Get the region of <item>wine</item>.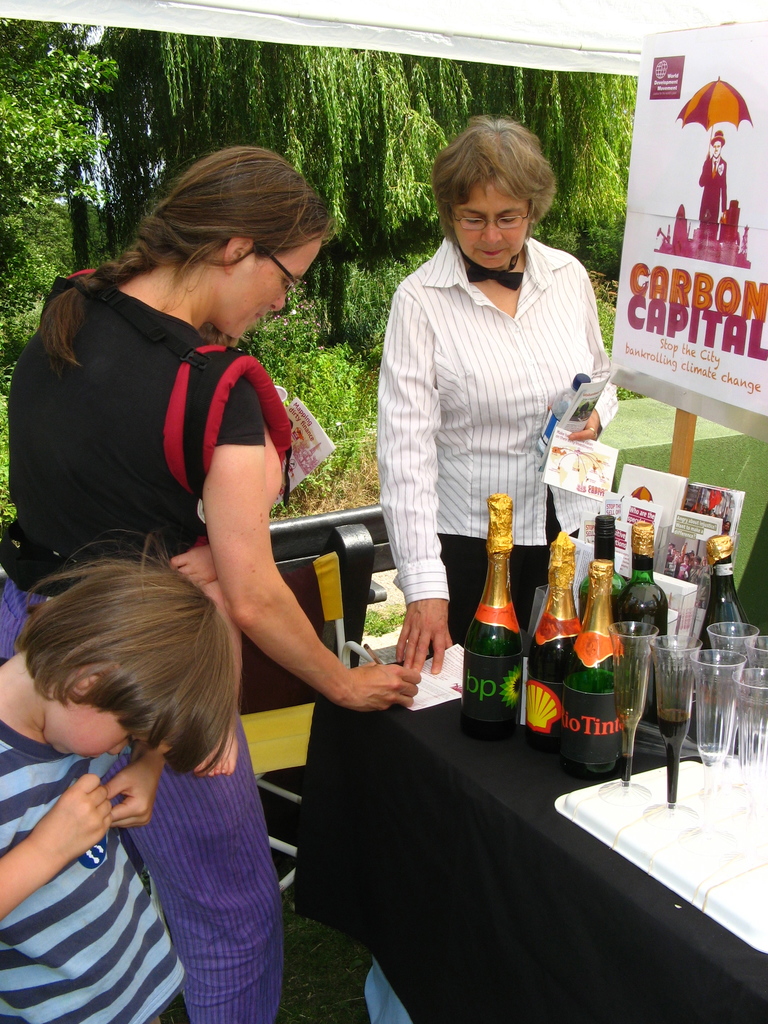
[left=579, top=515, right=623, bottom=624].
